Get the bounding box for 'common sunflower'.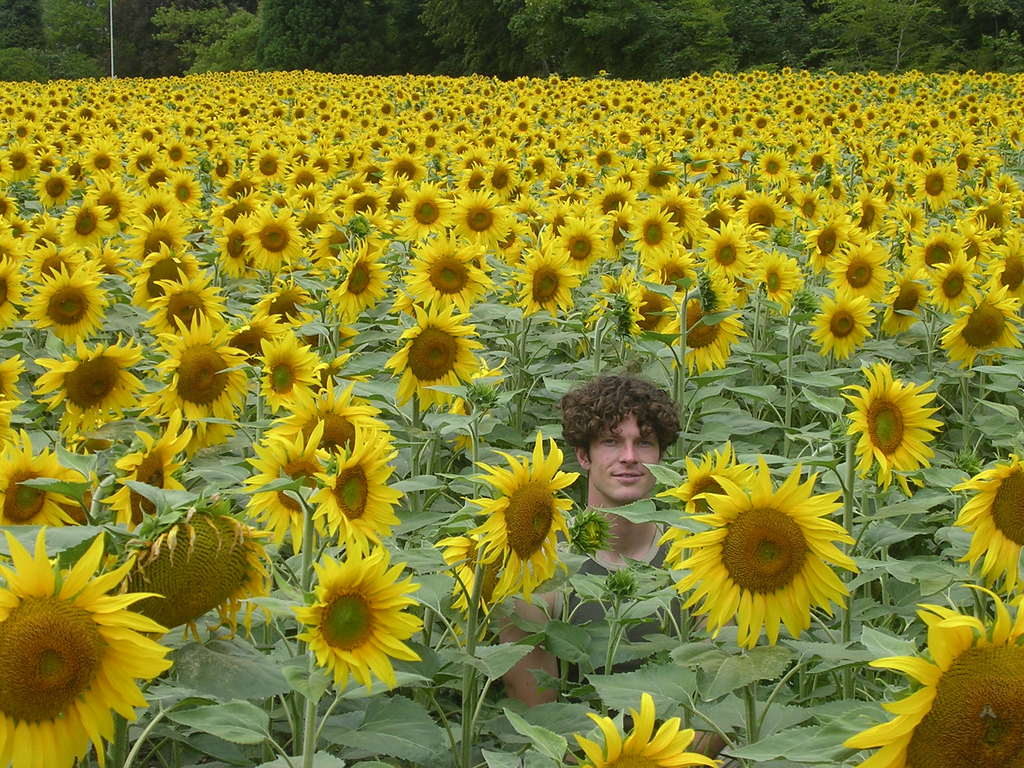
(850, 363, 943, 484).
